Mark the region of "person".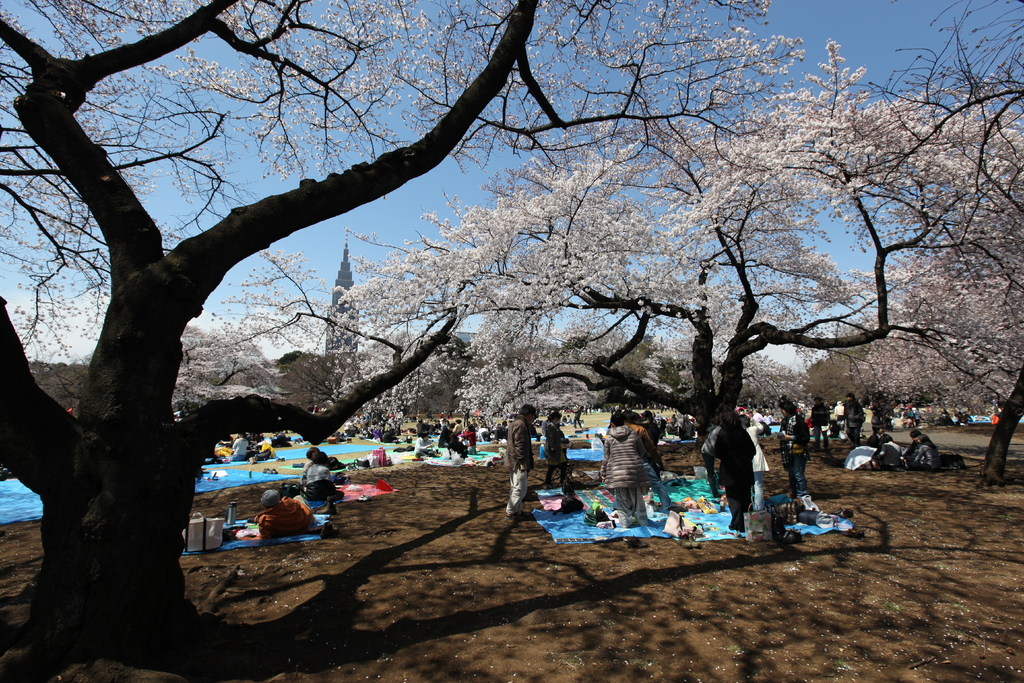
Region: box=[505, 404, 535, 520].
